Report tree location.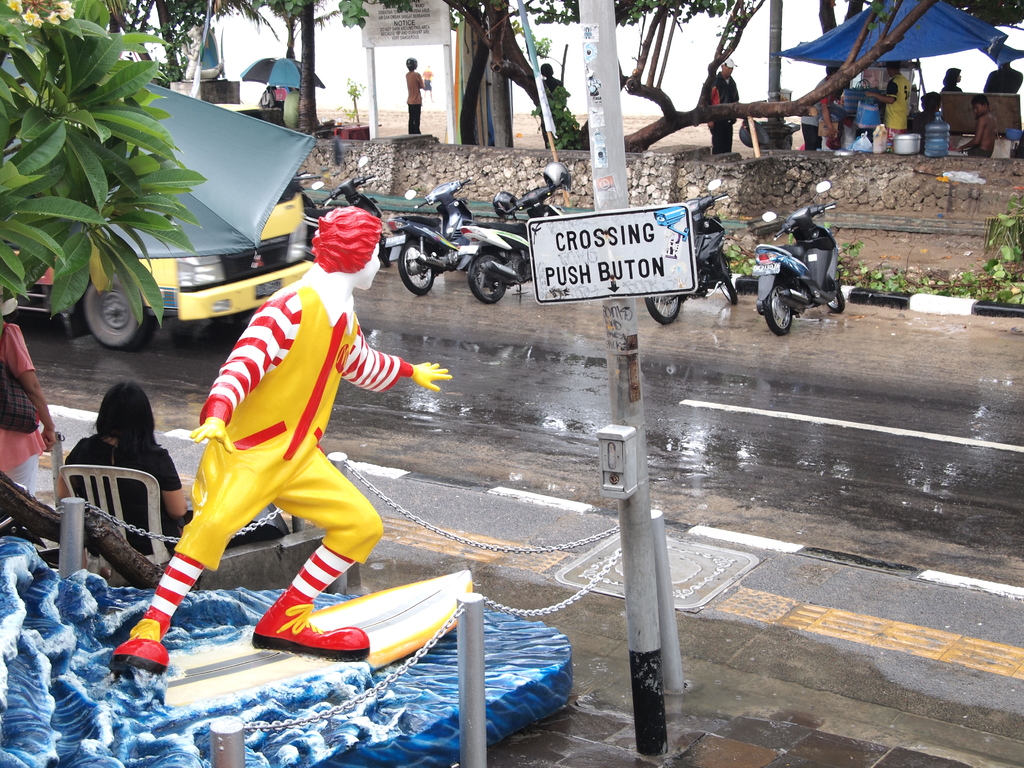
Report: 252/0/419/143.
